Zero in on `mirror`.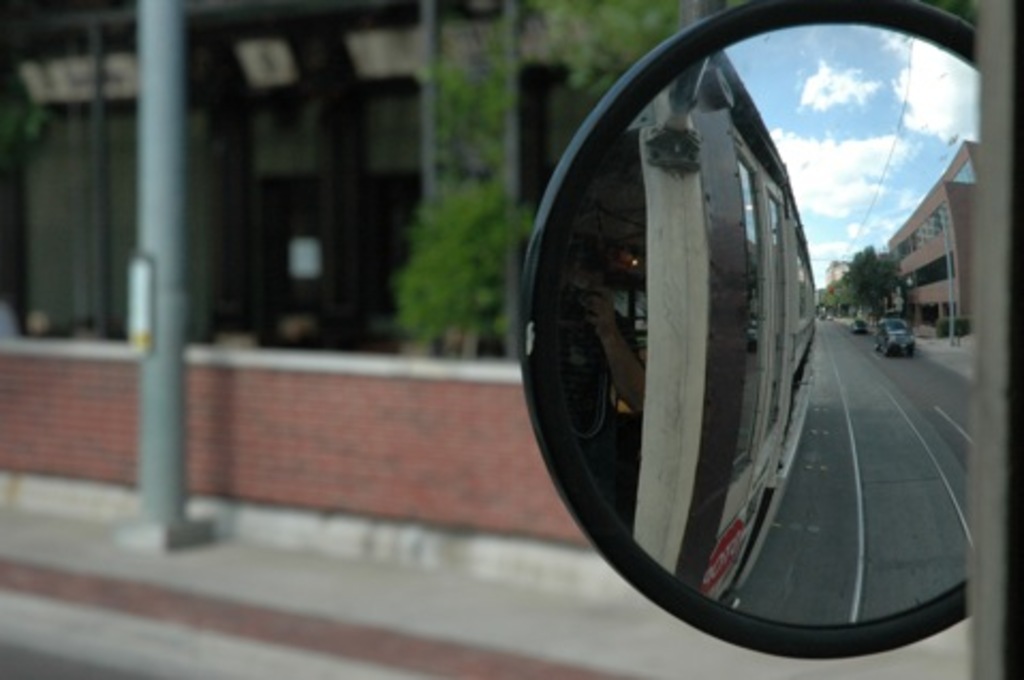
Zeroed in: [545,30,977,627].
